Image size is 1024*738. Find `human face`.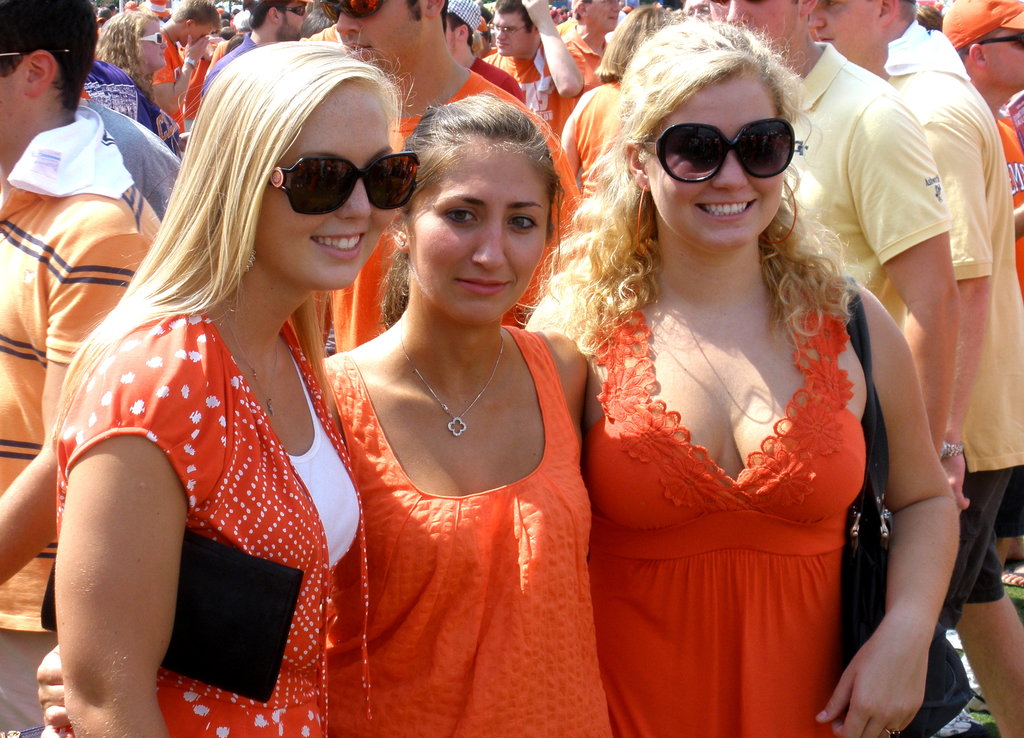
BBox(181, 26, 207, 49).
